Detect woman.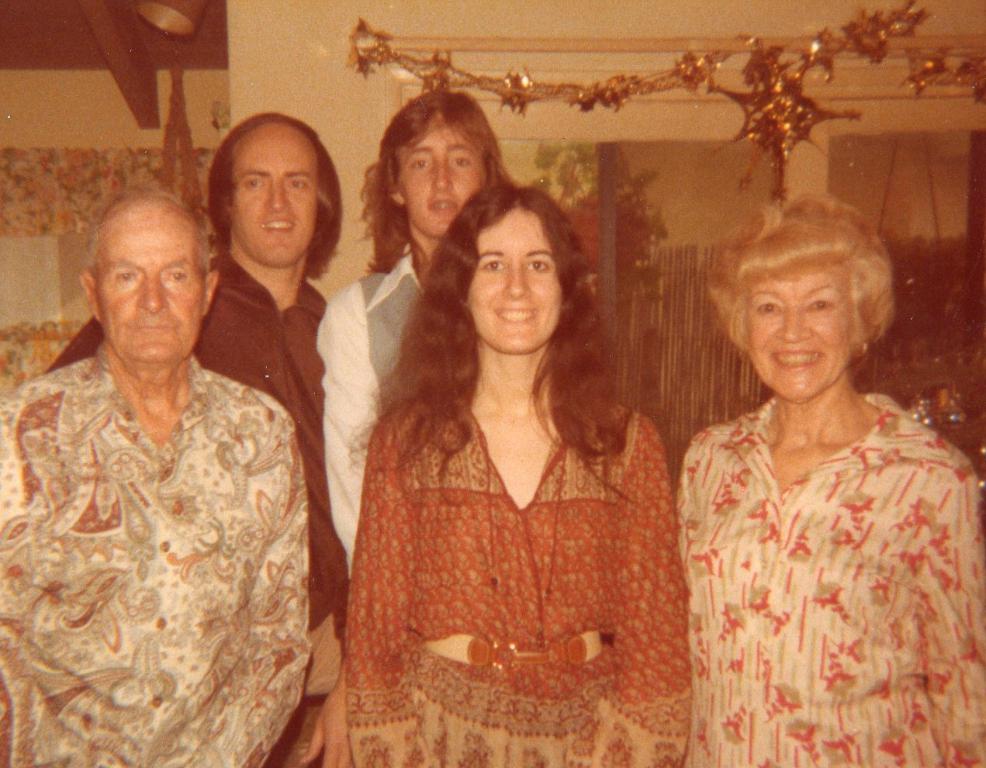
Detected at box=[306, 199, 687, 763].
